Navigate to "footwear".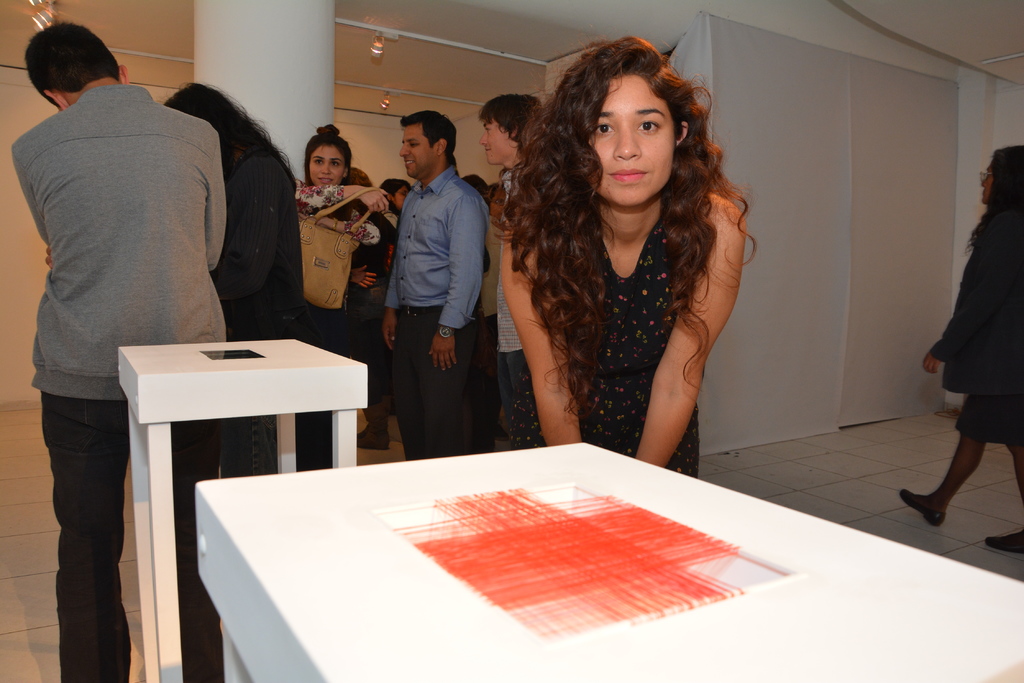
Navigation target: (x1=355, y1=422, x2=391, y2=451).
